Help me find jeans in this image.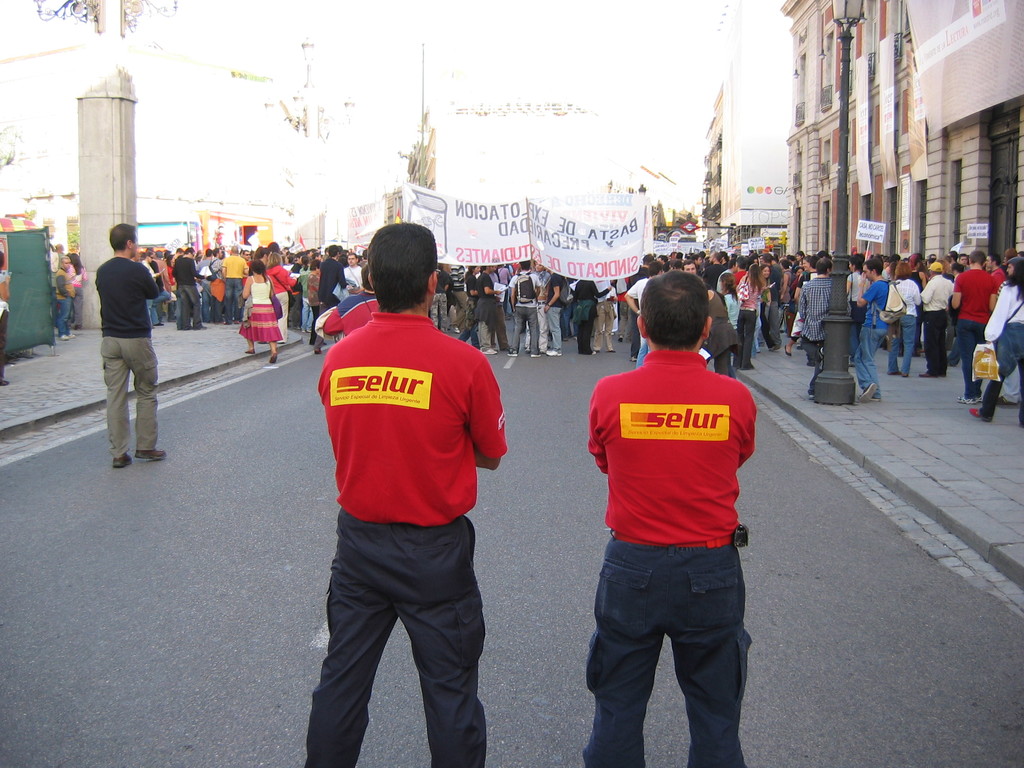
Found it: BBox(547, 304, 564, 355).
